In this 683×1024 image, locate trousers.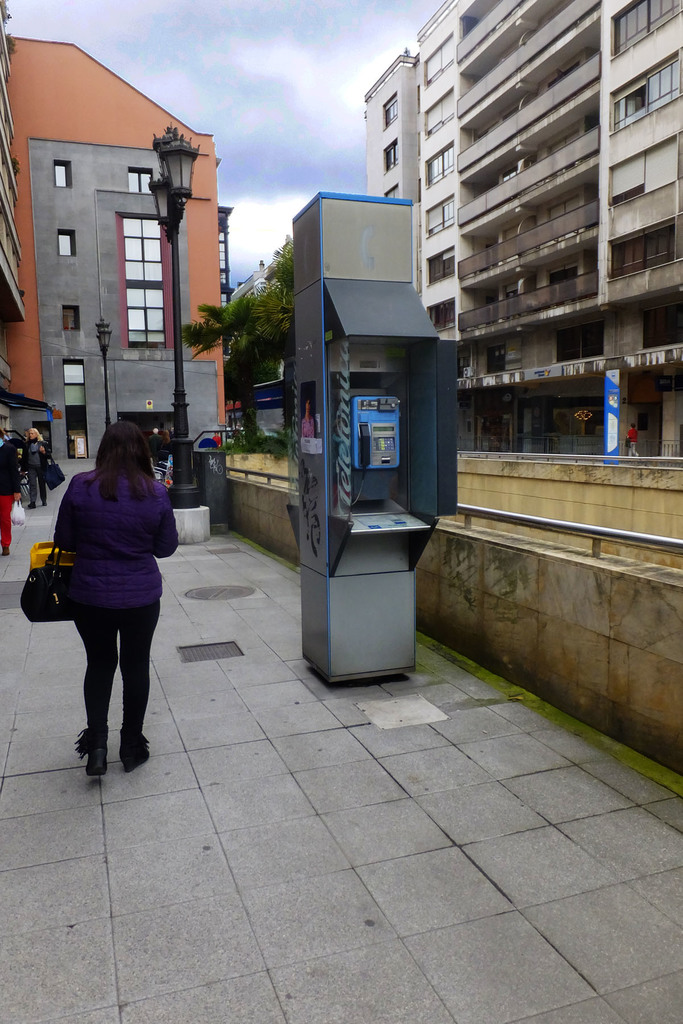
Bounding box: <bbox>61, 580, 155, 755</bbox>.
